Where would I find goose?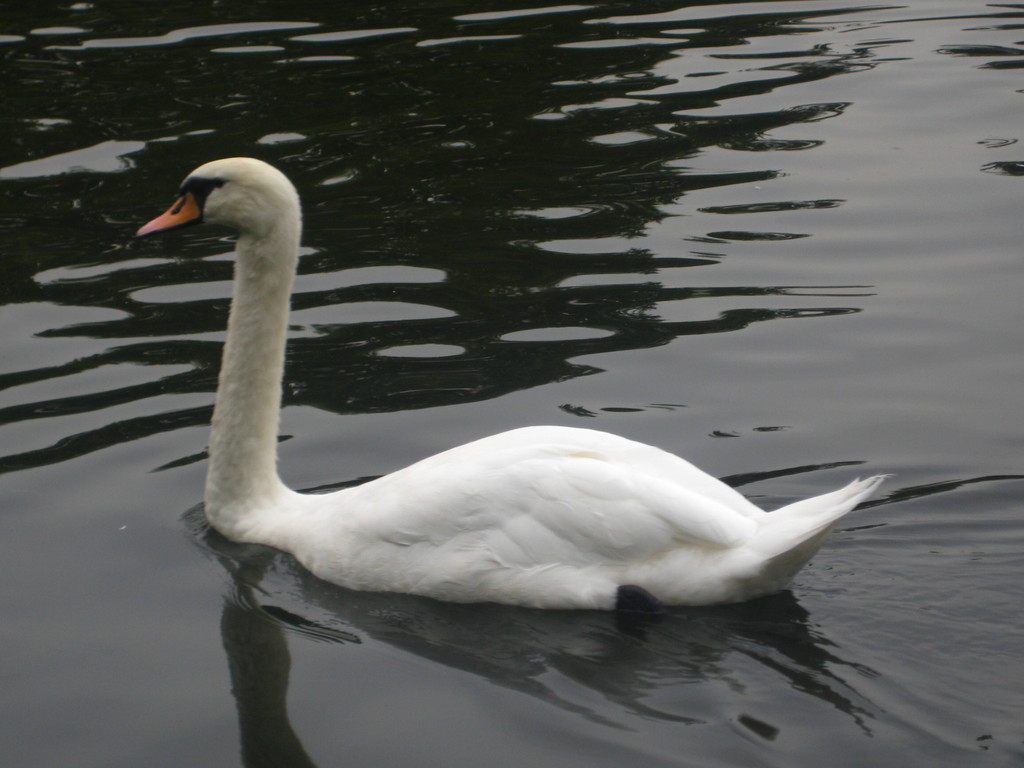
At 137/156/888/605.
